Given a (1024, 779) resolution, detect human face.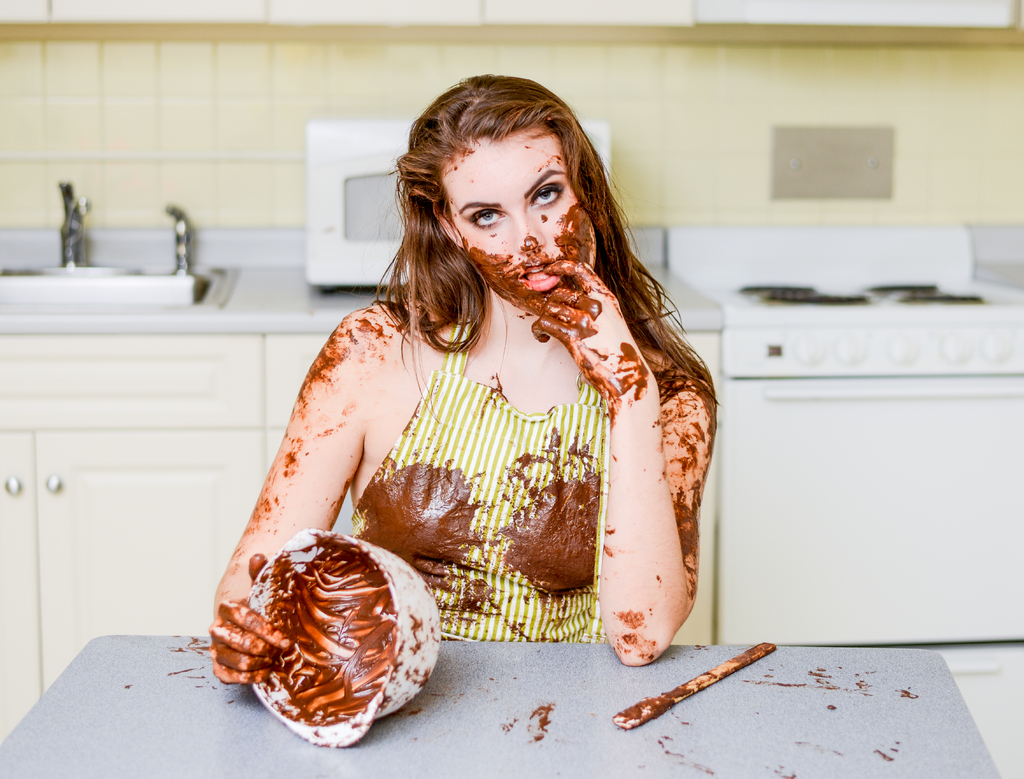
detection(449, 132, 596, 310).
